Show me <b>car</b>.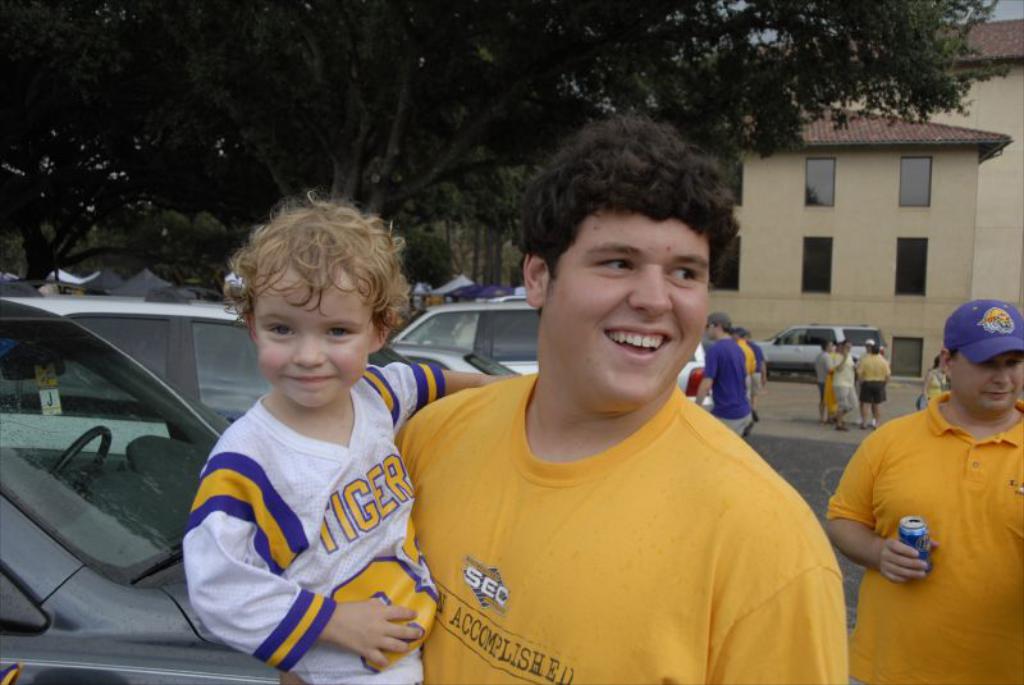
<b>car</b> is here: x1=751, y1=323, x2=892, y2=380.
